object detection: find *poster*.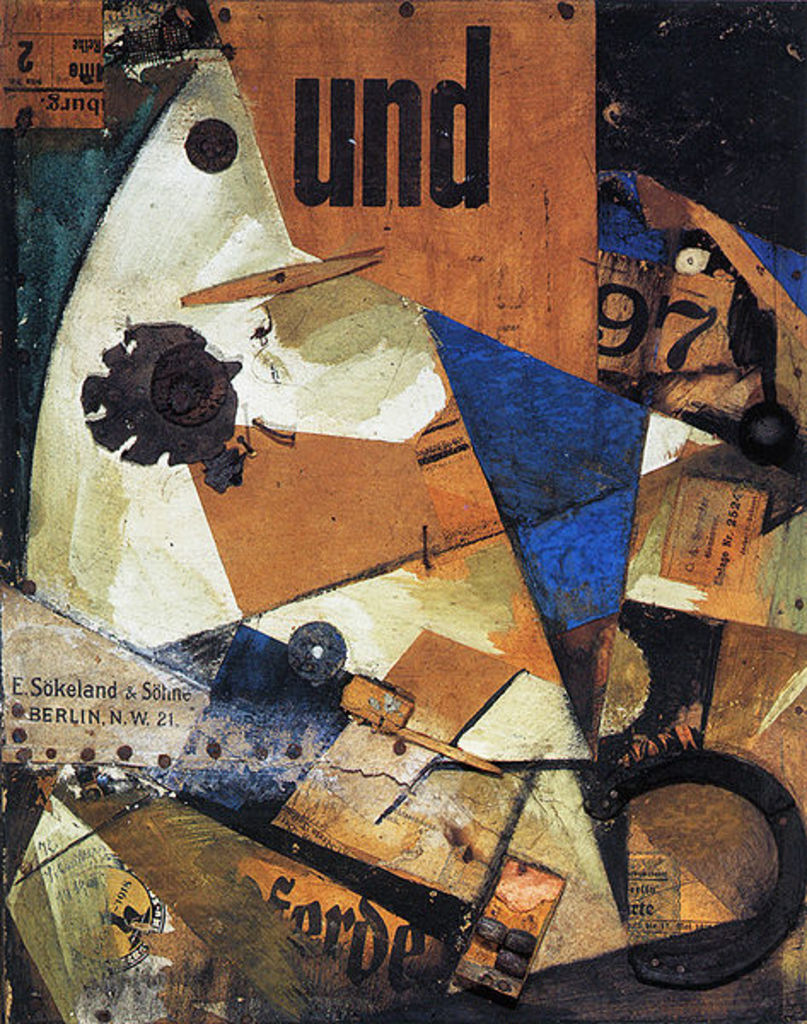
[0, 0, 805, 1022].
